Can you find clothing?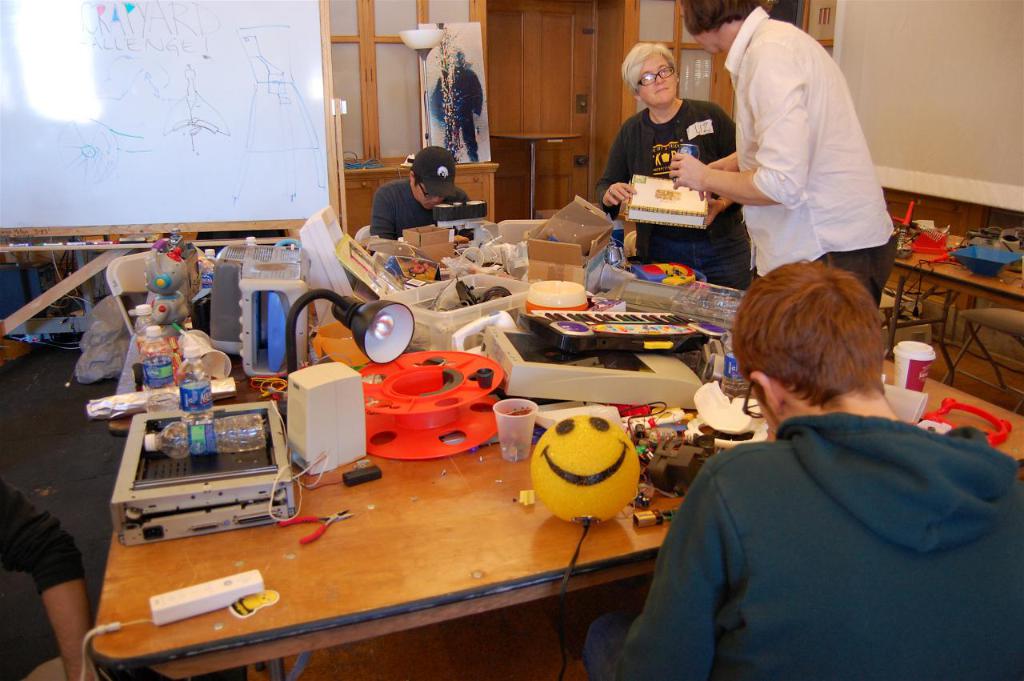
Yes, bounding box: BBox(732, 1, 898, 307).
